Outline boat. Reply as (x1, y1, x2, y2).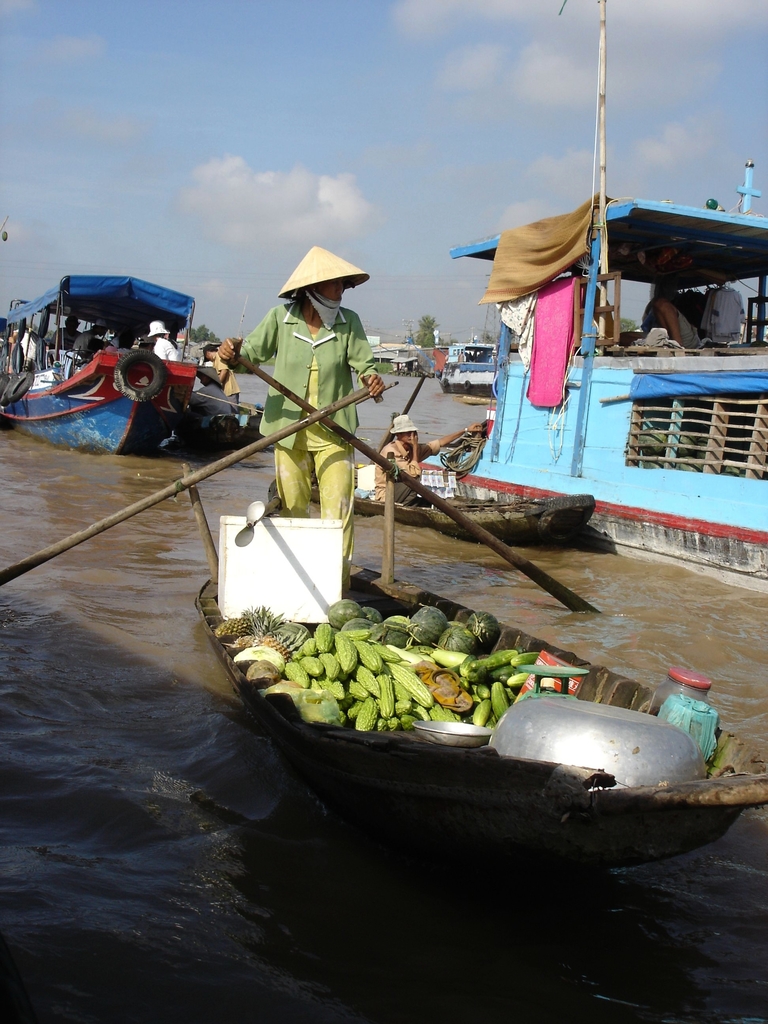
(264, 454, 605, 543).
